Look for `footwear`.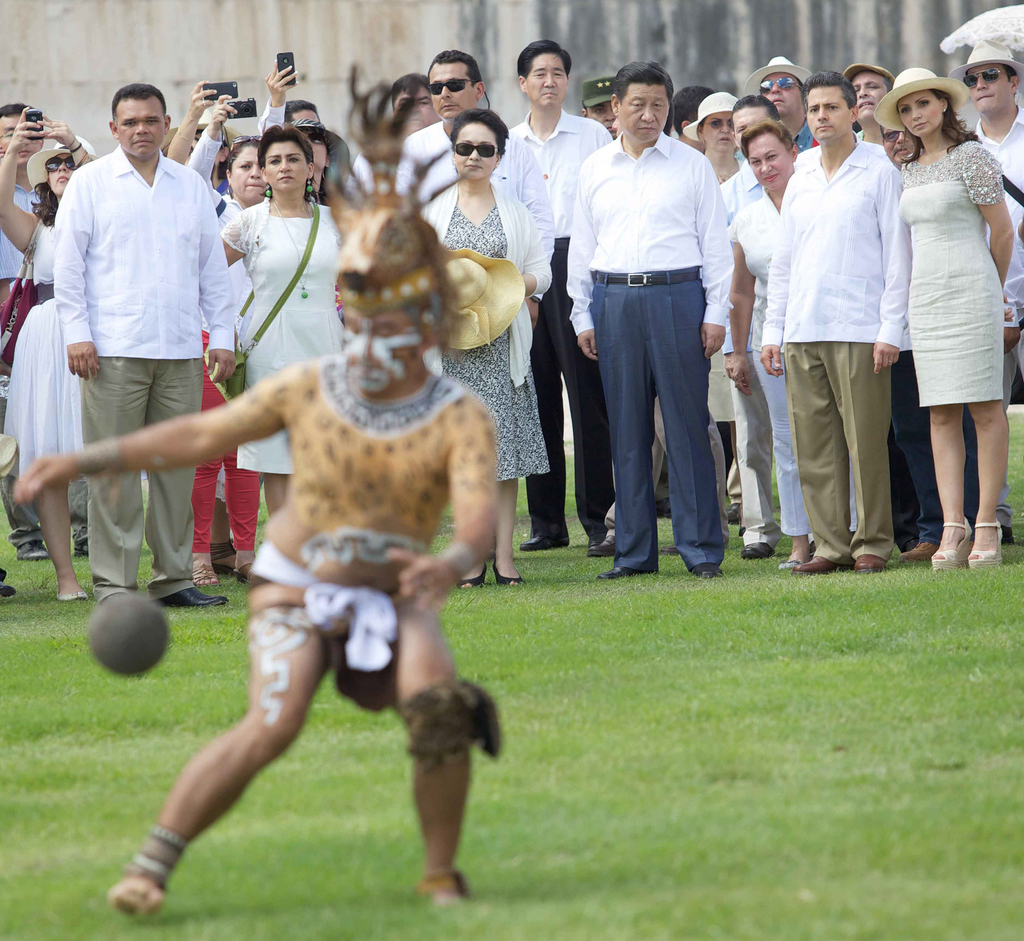
Found: BBox(54, 591, 90, 600).
